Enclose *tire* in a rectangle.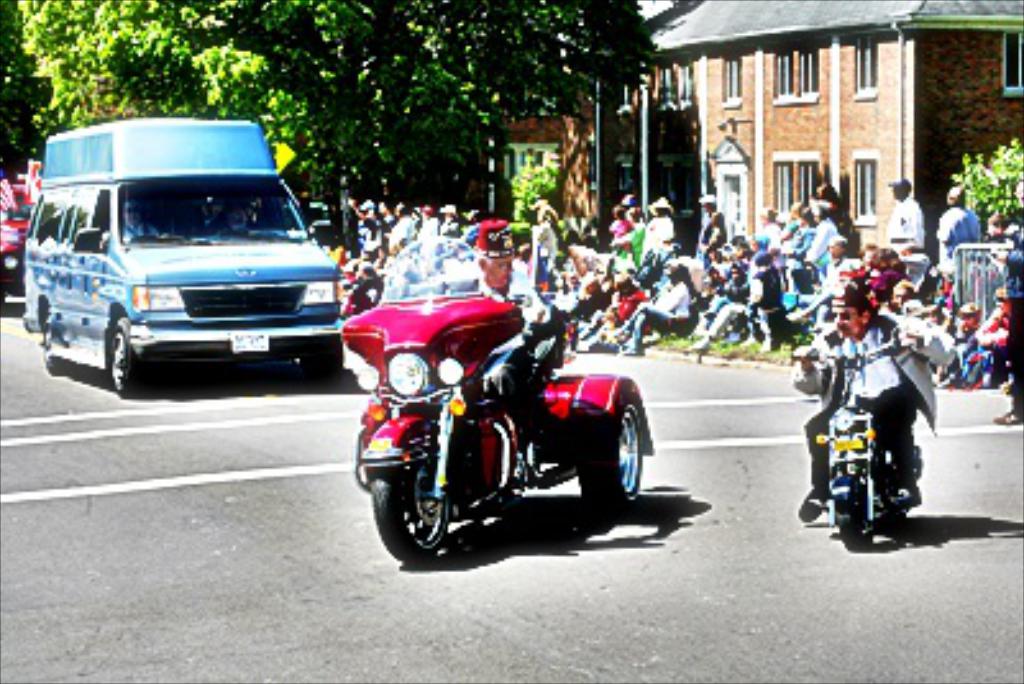
select_region(297, 333, 346, 389).
